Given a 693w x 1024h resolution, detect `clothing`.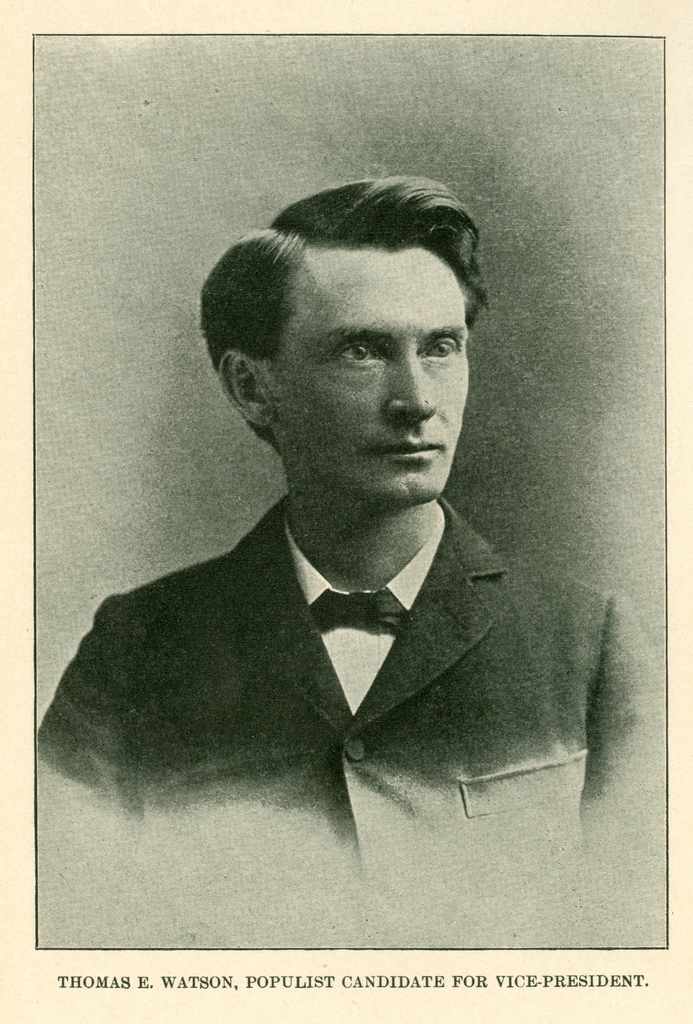
<region>66, 473, 601, 872</region>.
